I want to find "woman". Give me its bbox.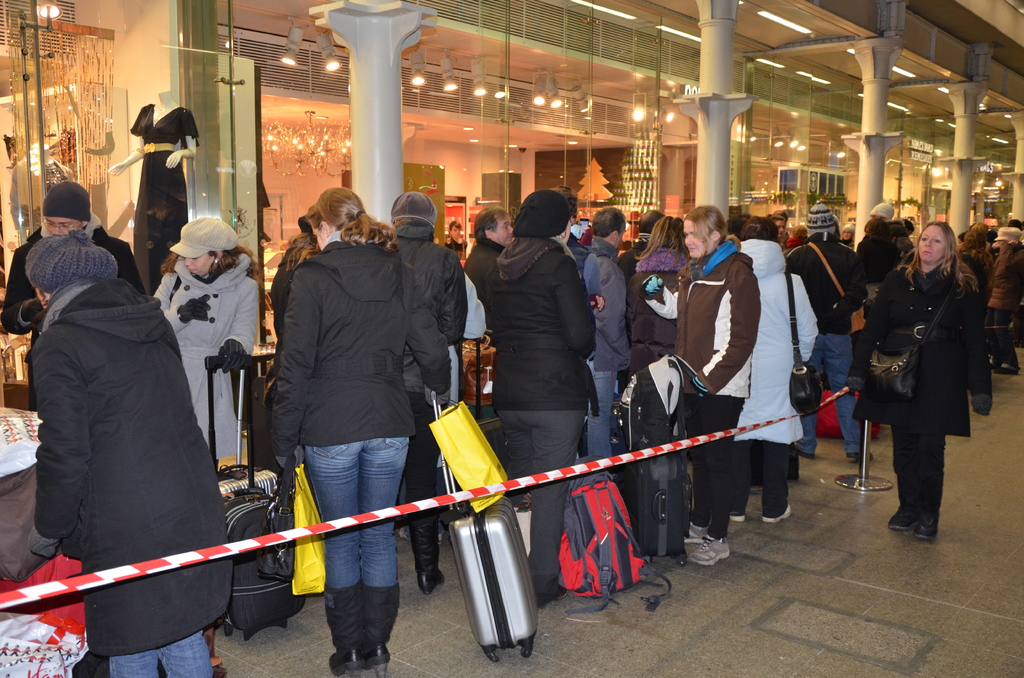
{"left": 150, "top": 216, "right": 263, "bottom": 476}.
